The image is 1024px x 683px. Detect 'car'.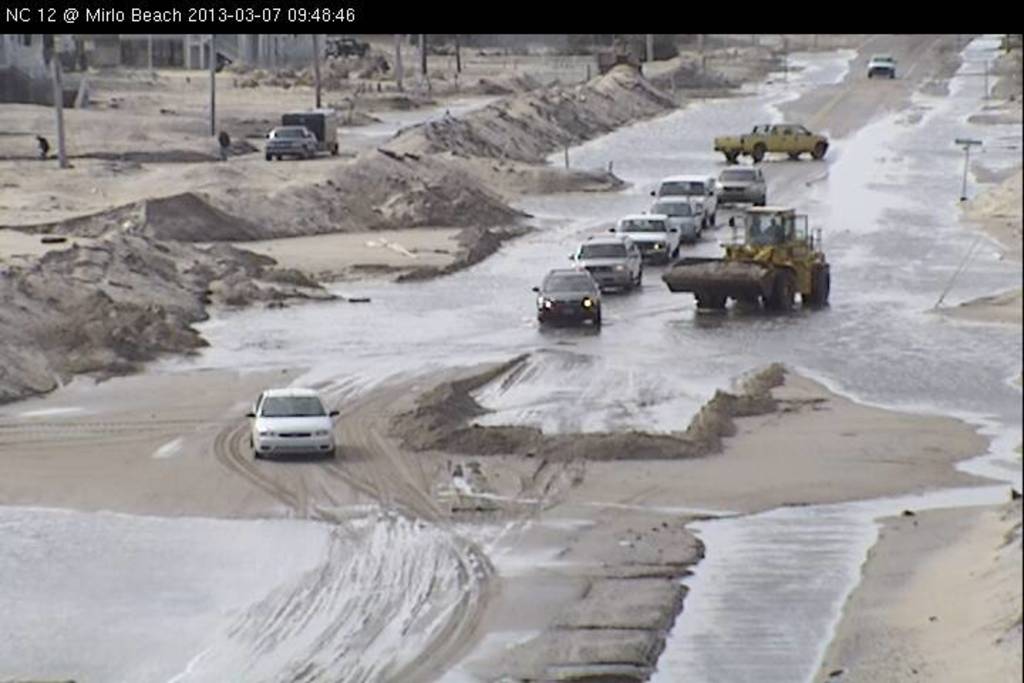
Detection: 609 213 677 265.
